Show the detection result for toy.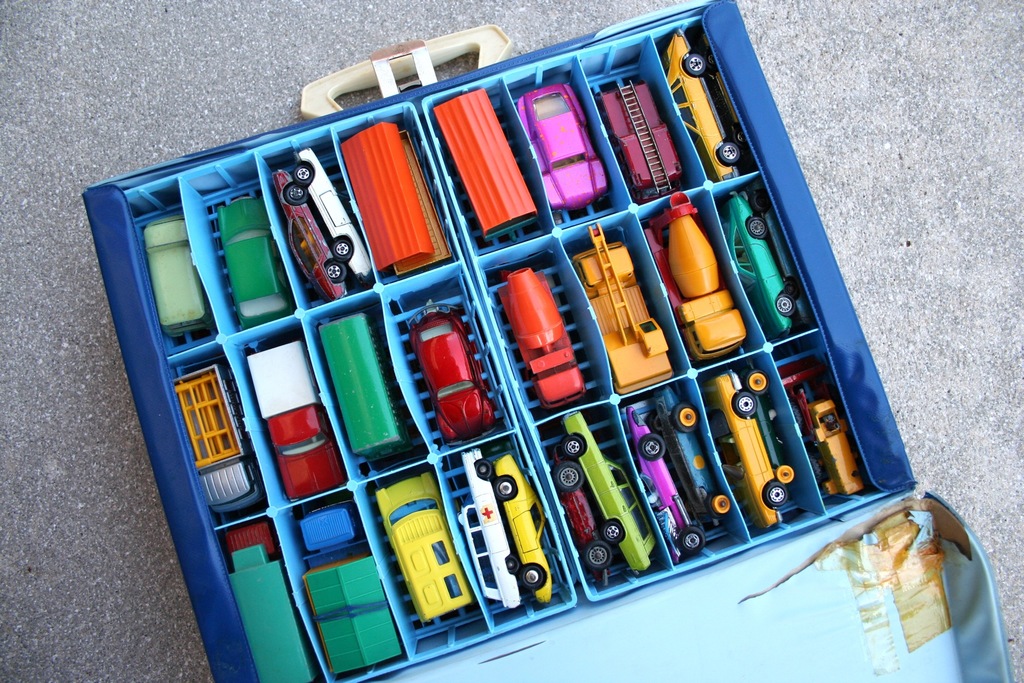
bbox=[614, 80, 666, 193].
